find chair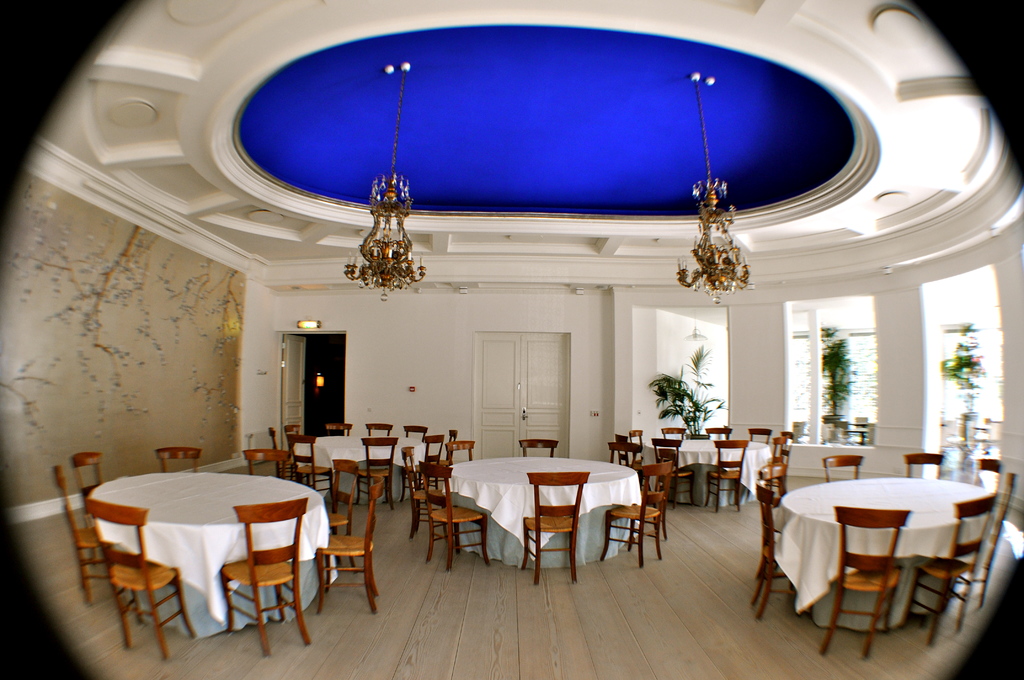
box=[902, 453, 948, 475]
